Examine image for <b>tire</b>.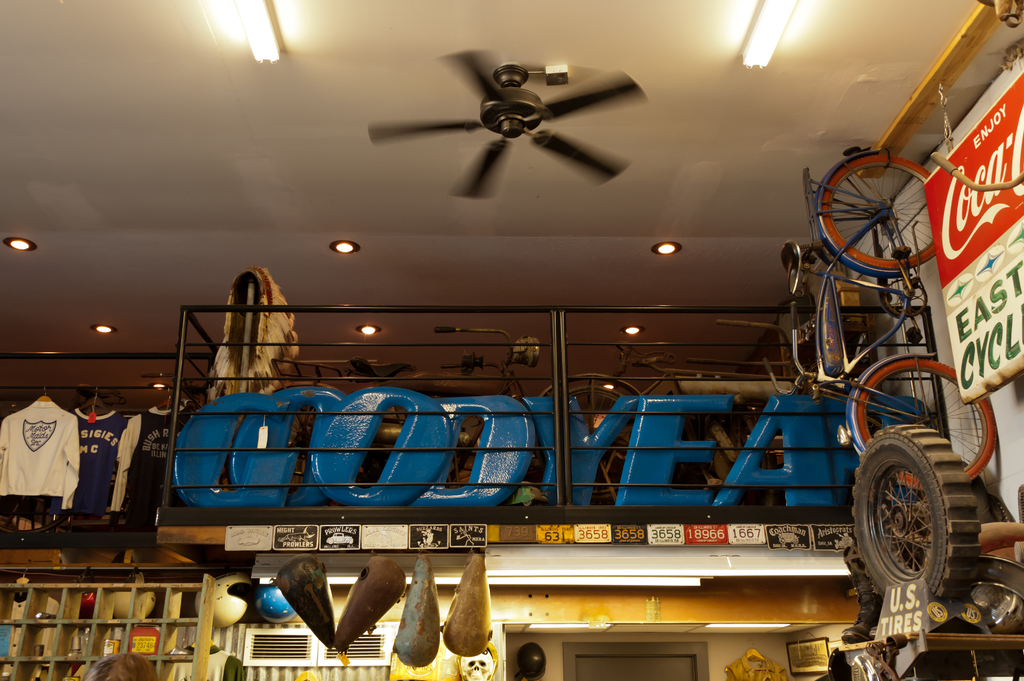
Examination result: box=[820, 157, 936, 278].
